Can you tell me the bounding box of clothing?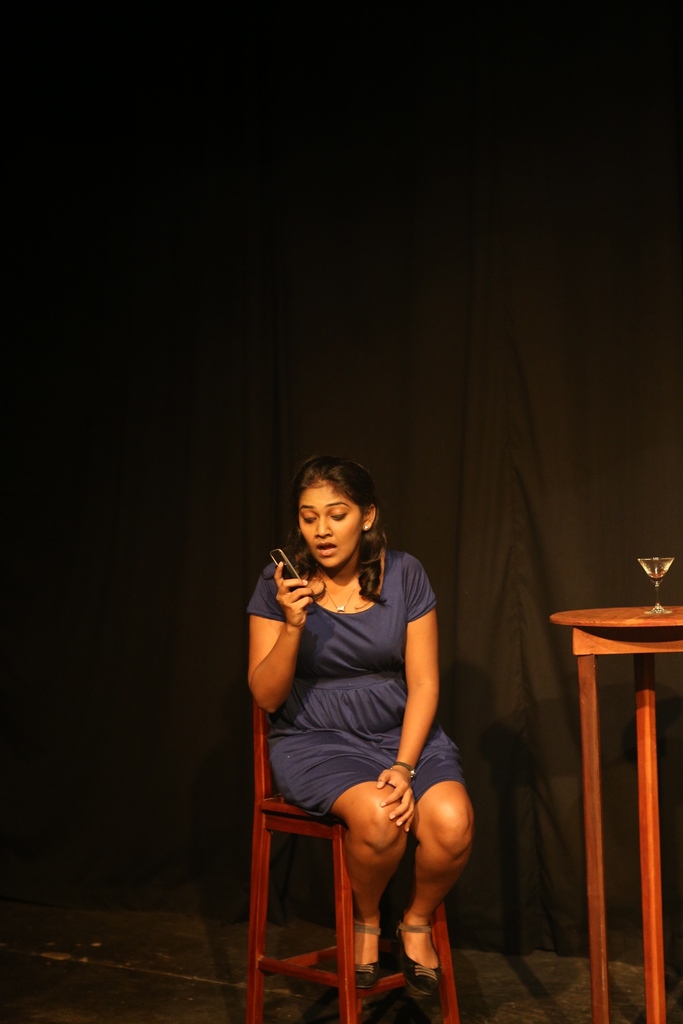
242:533:459:827.
